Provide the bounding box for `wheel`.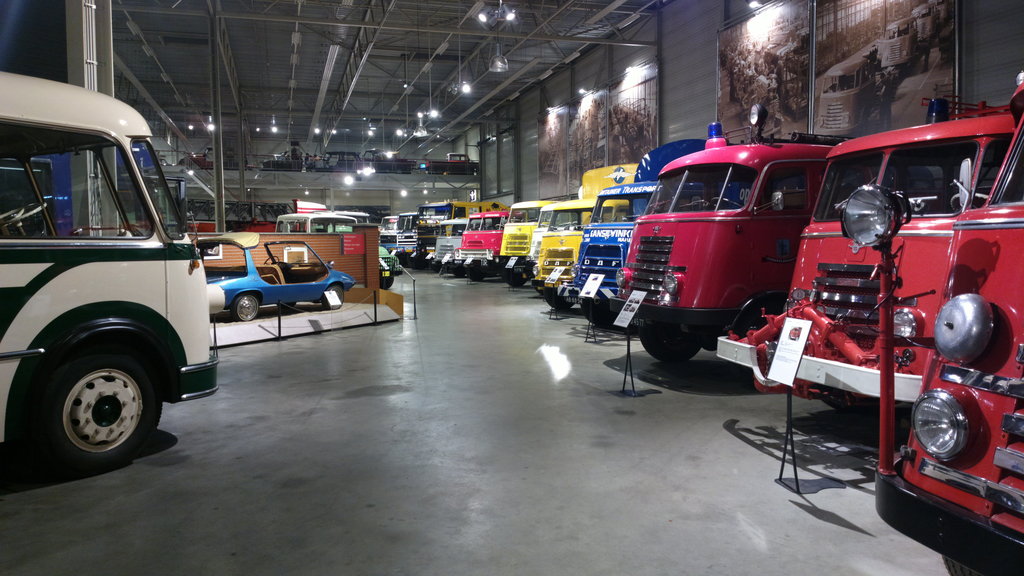
[234,287,261,321].
